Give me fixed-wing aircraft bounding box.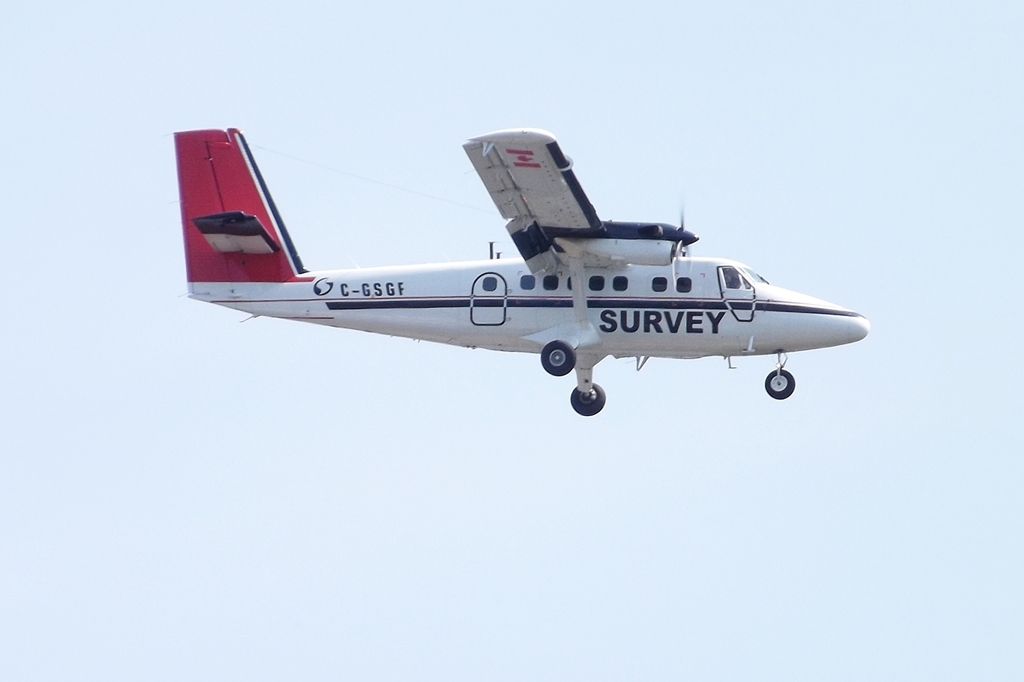
box=[170, 122, 873, 414].
